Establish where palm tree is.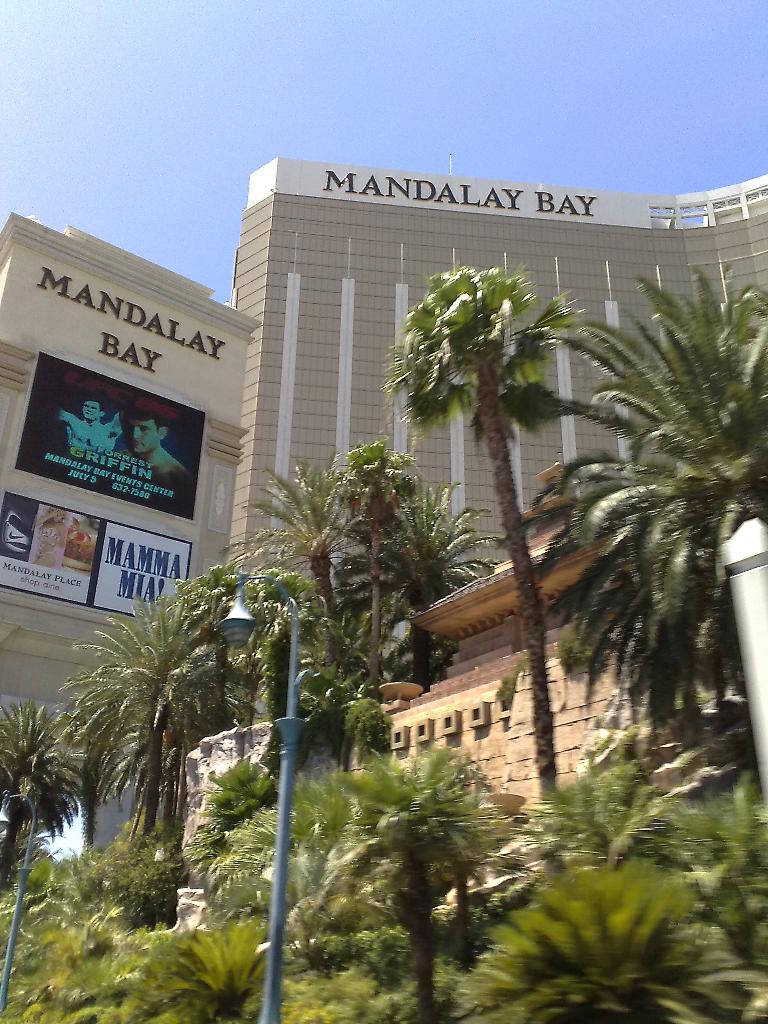
Established at region(355, 240, 683, 803).
